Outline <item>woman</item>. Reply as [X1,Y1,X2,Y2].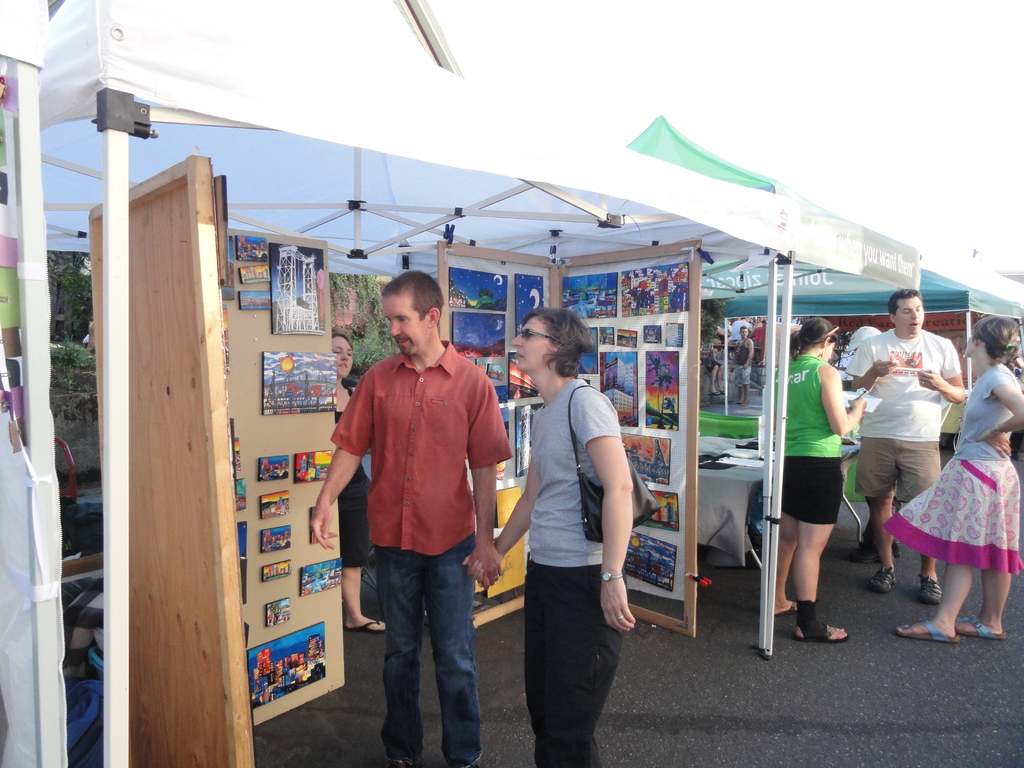
[333,335,399,639].
